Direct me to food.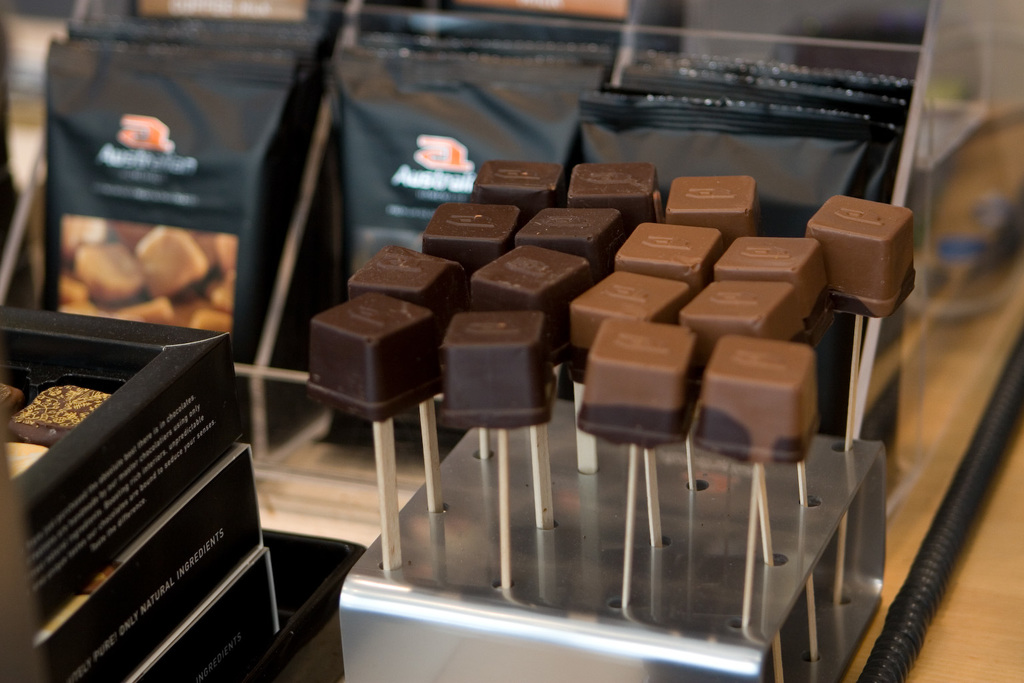
Direction: x1=710, y1=235, x2=821, y2=324.
